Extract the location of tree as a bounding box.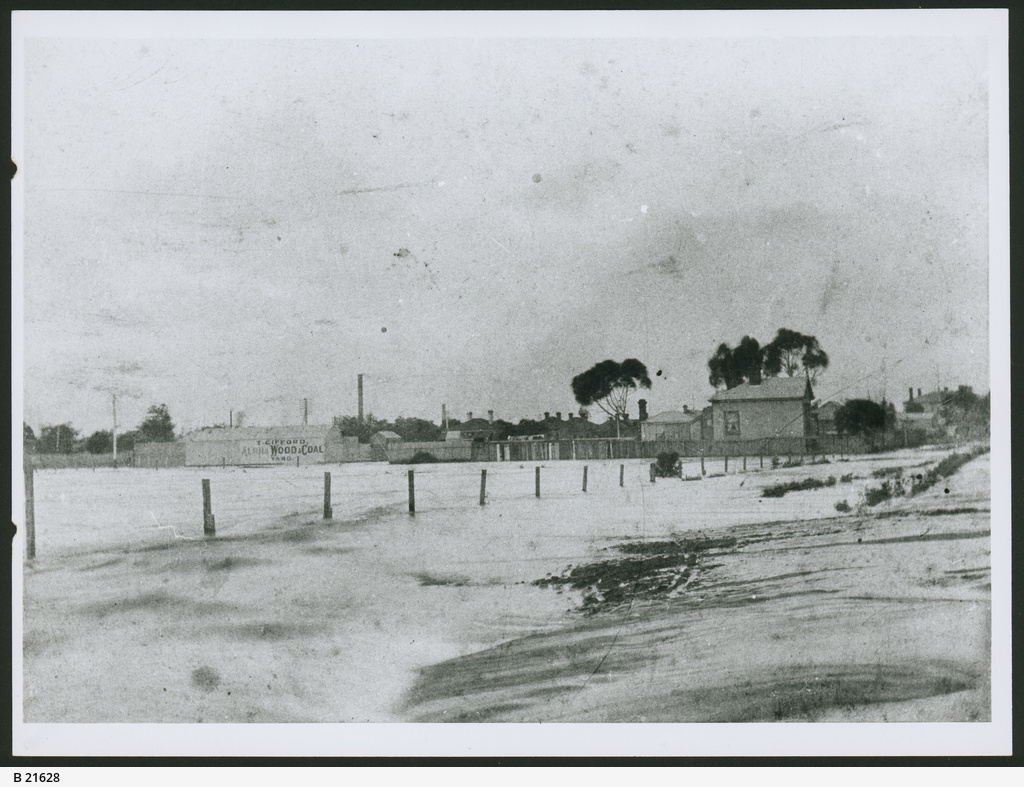
<box>704,333,771,387</box>.
